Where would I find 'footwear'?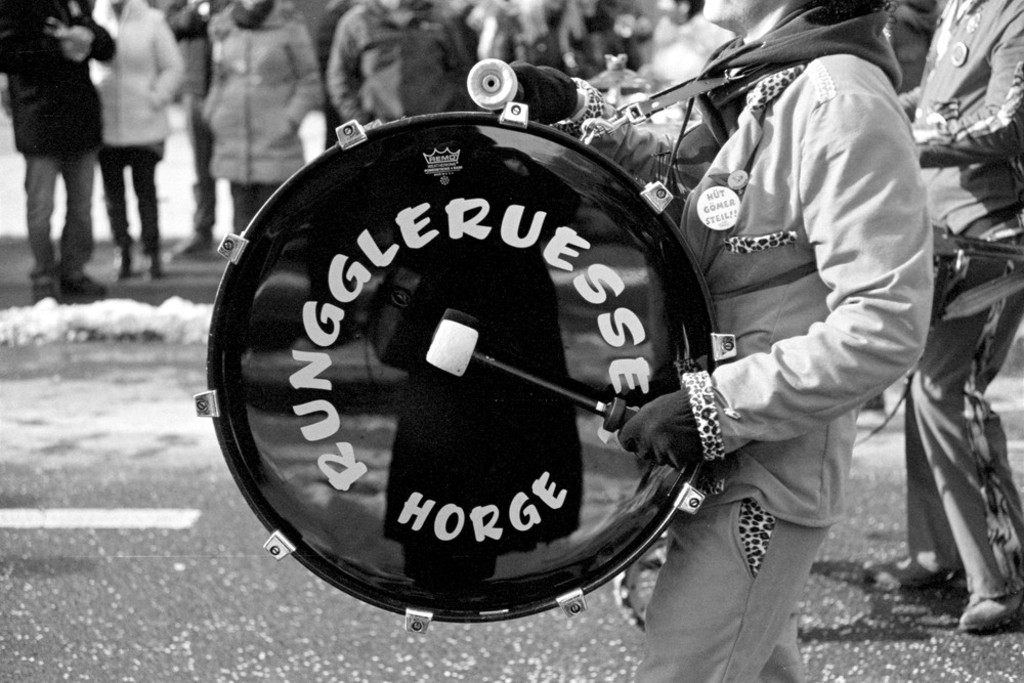
At select_region(958, 593, 1023, 628).
